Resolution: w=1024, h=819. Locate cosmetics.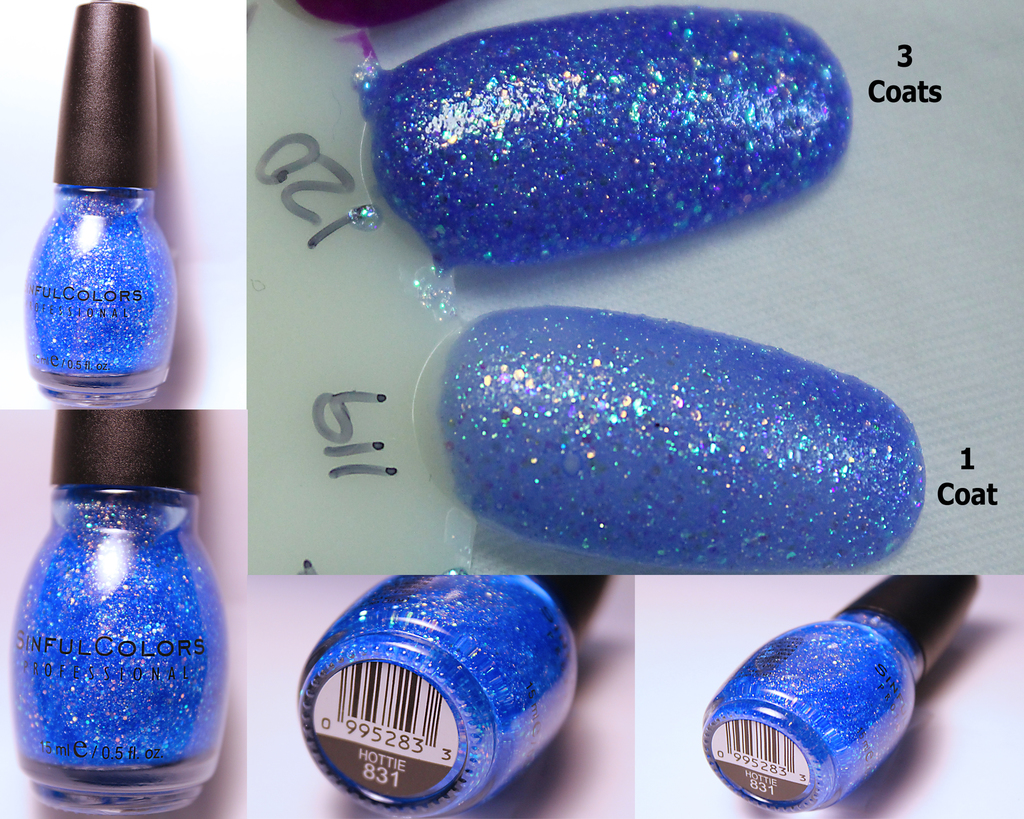
x1=12, y1=404, x2=239, y2=818.
